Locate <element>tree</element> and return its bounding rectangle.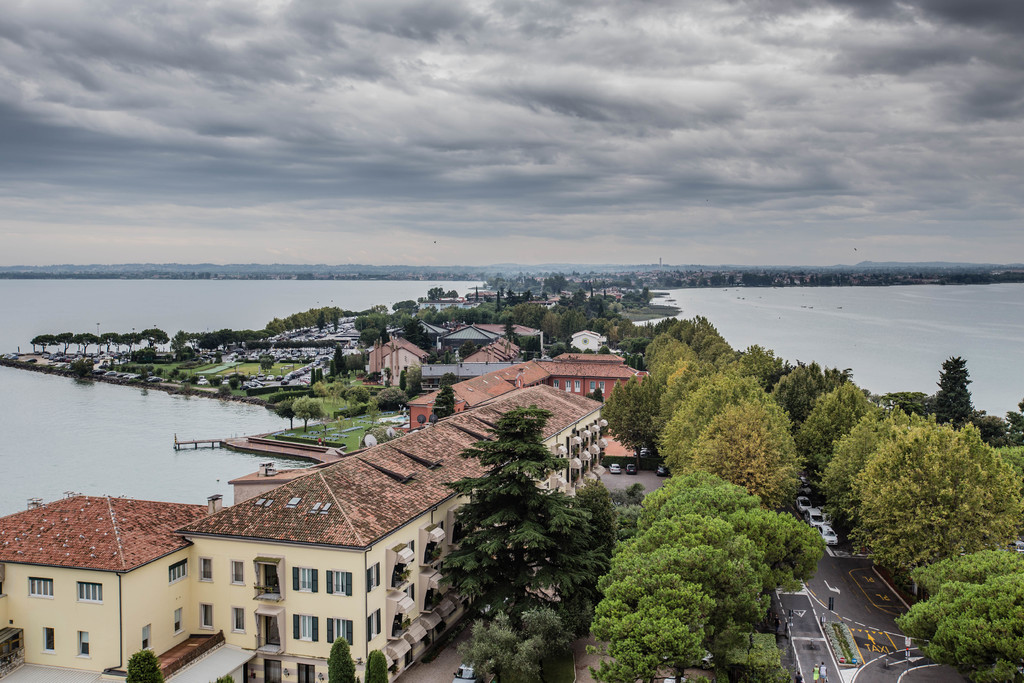
Rect(212, 677, 232, 682).
